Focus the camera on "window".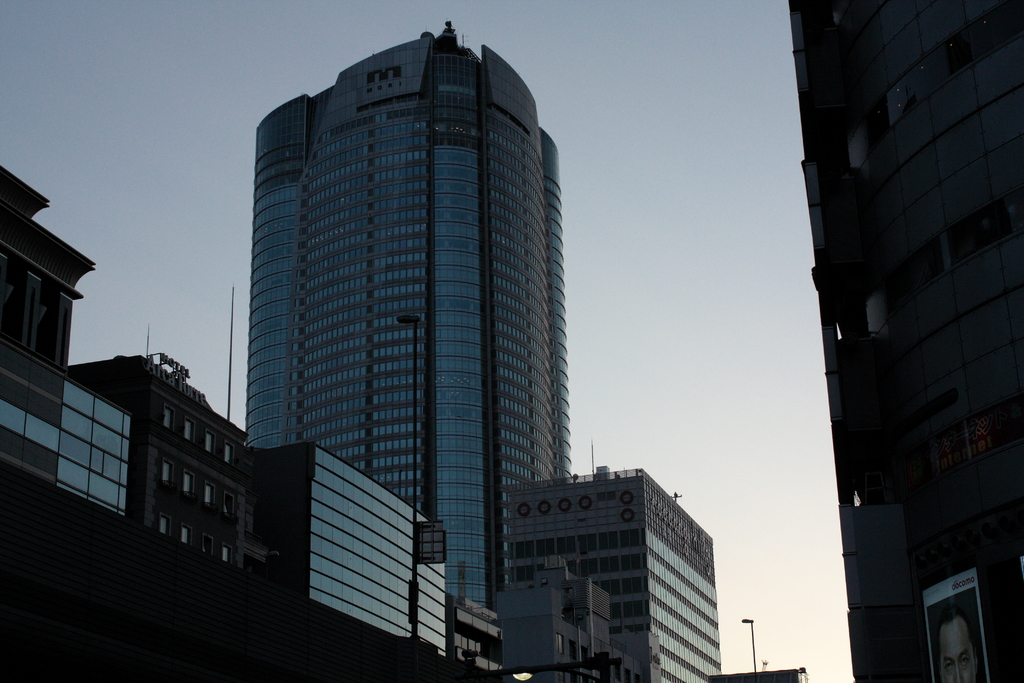
Focus region: (x1=200, y1=533, x2=216, y2=562).
